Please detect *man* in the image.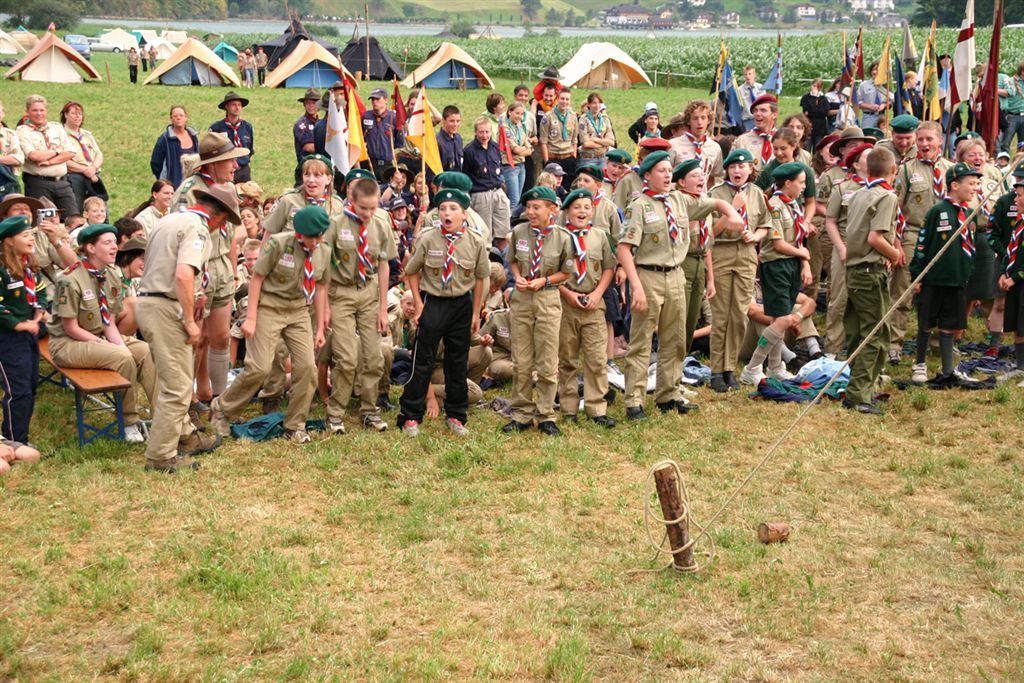
pyautogui.locateOnScreen(359, 87, 403, 182).
